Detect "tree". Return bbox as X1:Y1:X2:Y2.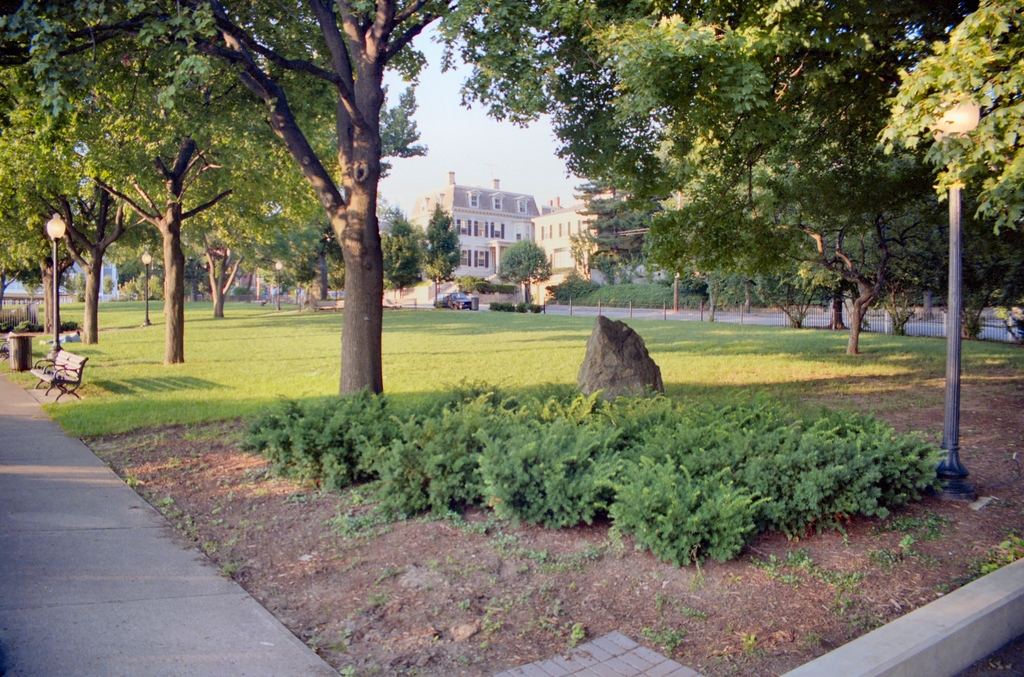
429:206:469:321.
